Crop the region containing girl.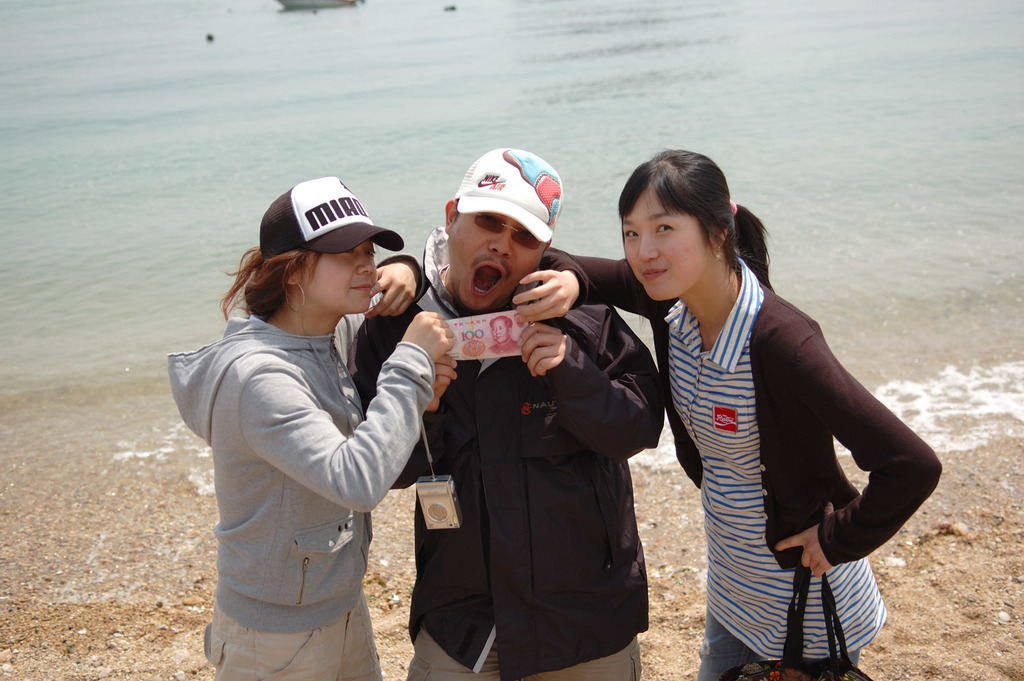
Crop region: (511,145,947,680).
